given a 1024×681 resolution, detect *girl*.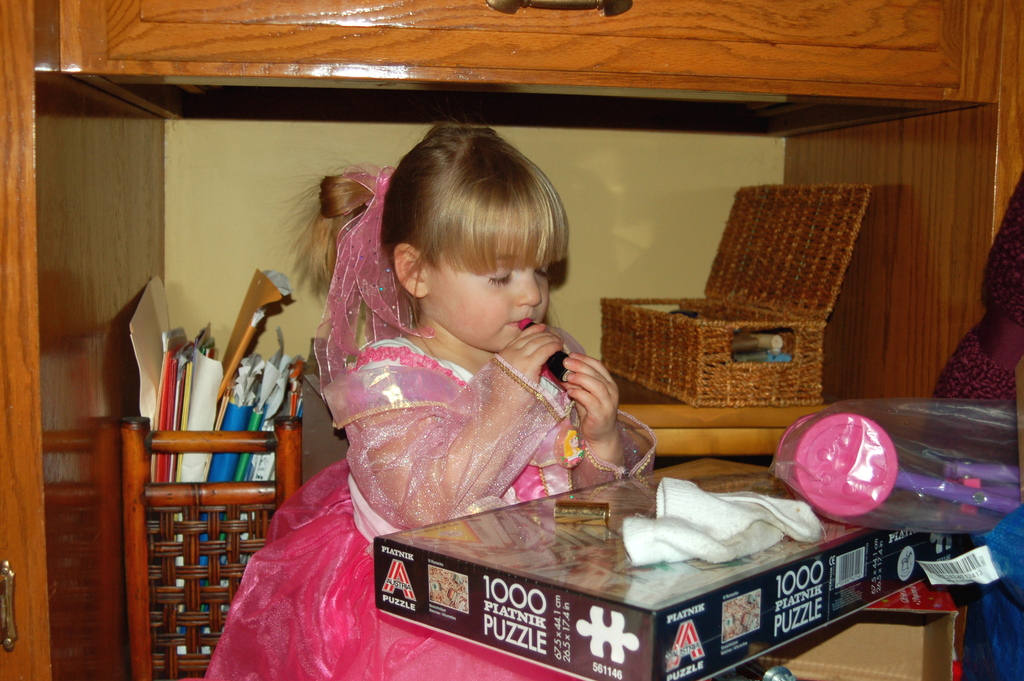
<box>204,119,652,680</box>.
